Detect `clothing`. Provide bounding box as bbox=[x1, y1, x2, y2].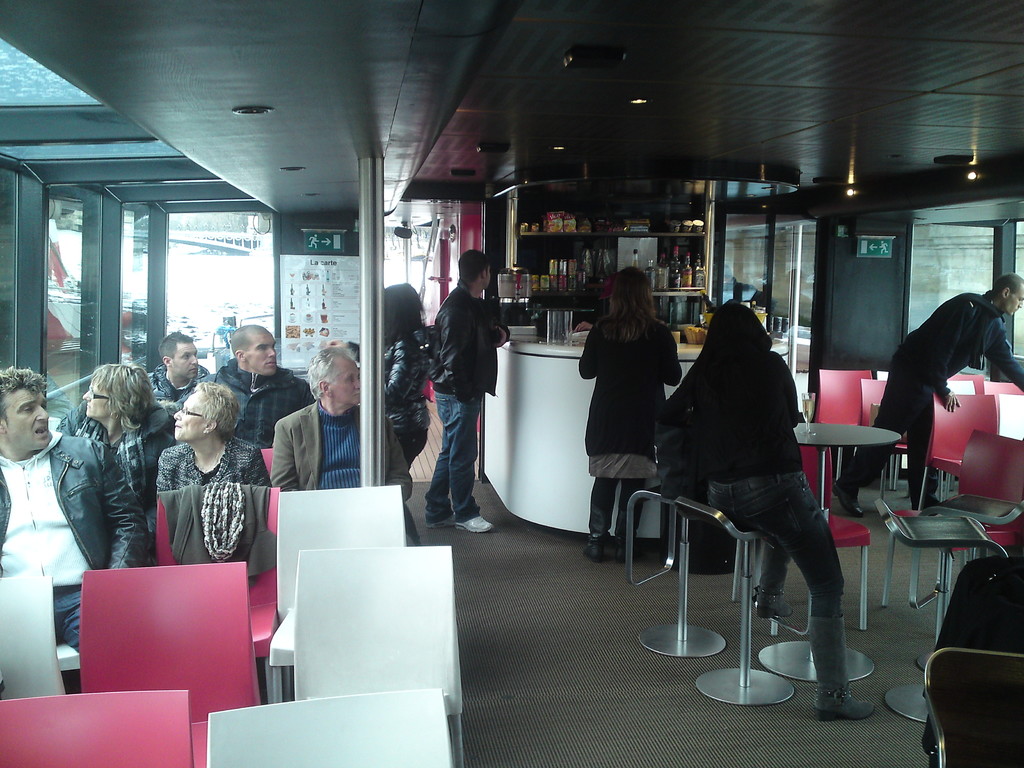
bbox=[196, 356, 316, 445].
